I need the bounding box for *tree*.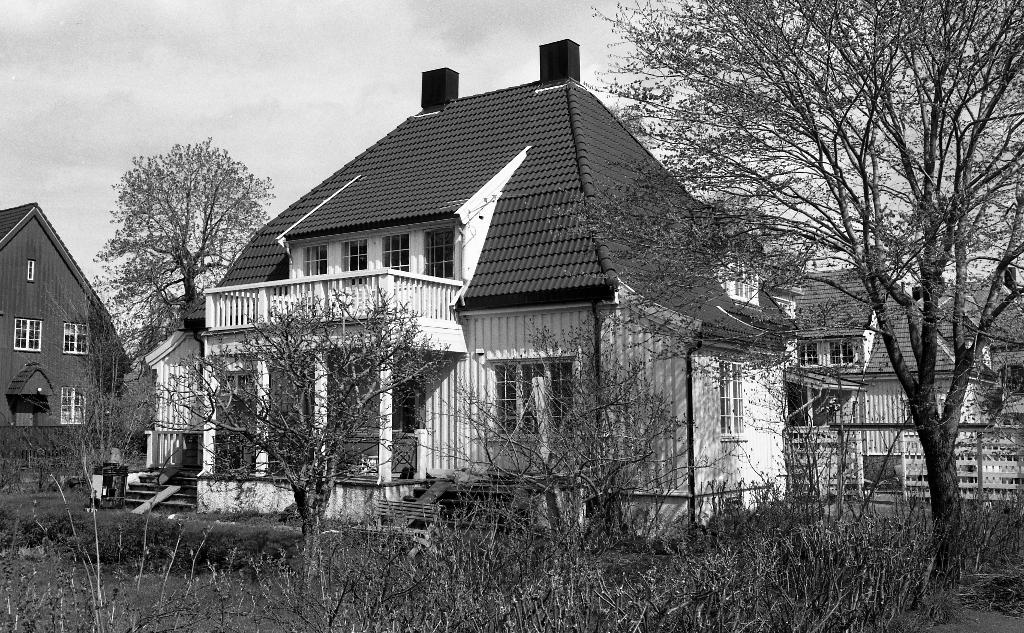
Here it is: x1=188 y1=267 x2=406 y2=538.
